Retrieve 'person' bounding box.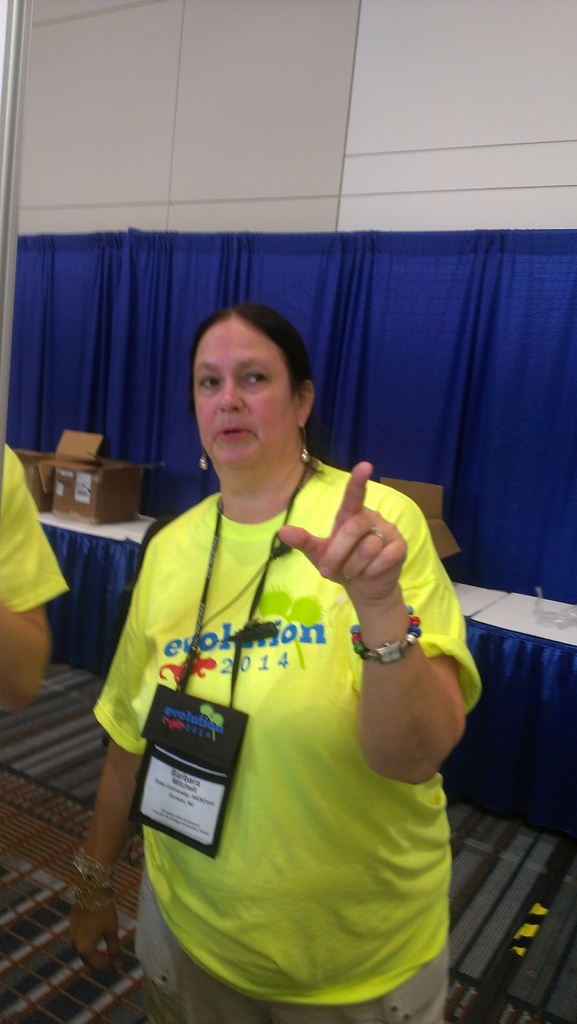
Bounding box: bbox(0, 442, 70, 714).
